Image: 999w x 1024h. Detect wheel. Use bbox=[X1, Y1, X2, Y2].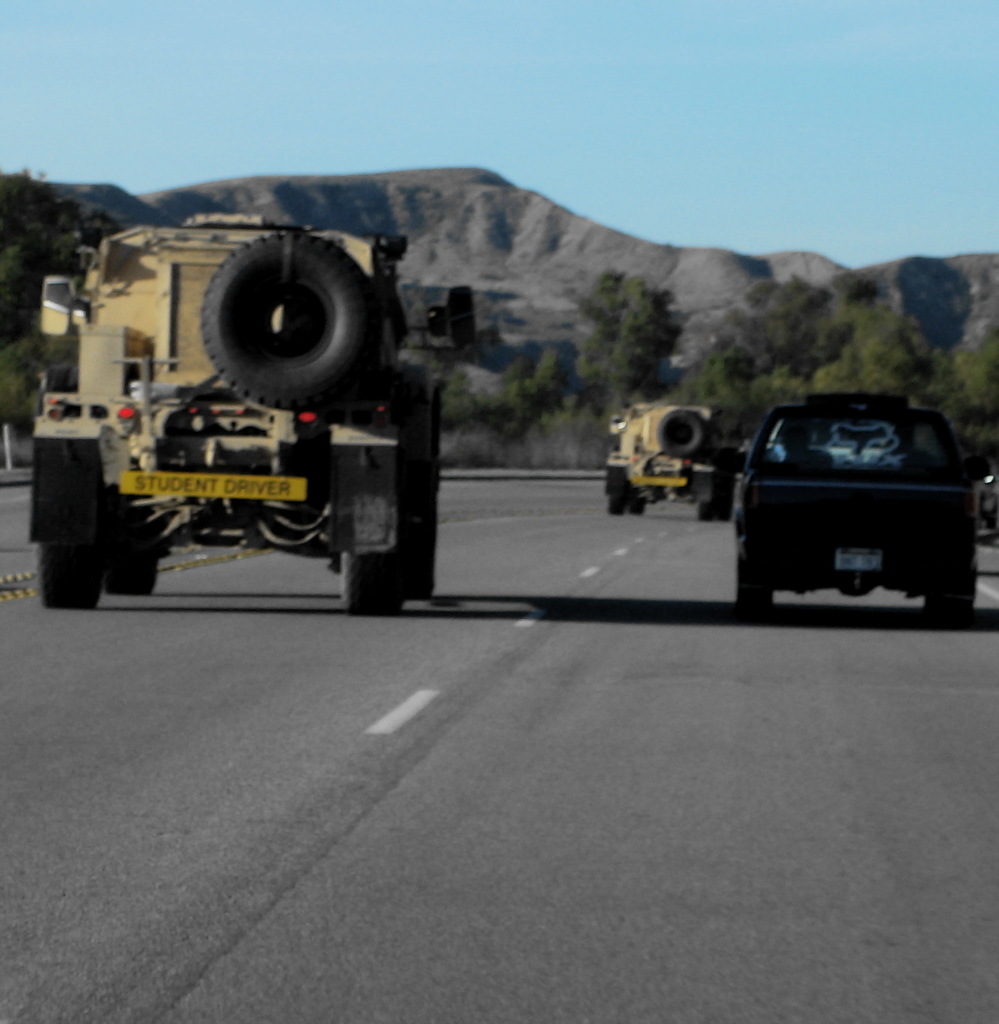
bbox=[692, 496, 734, 525].
